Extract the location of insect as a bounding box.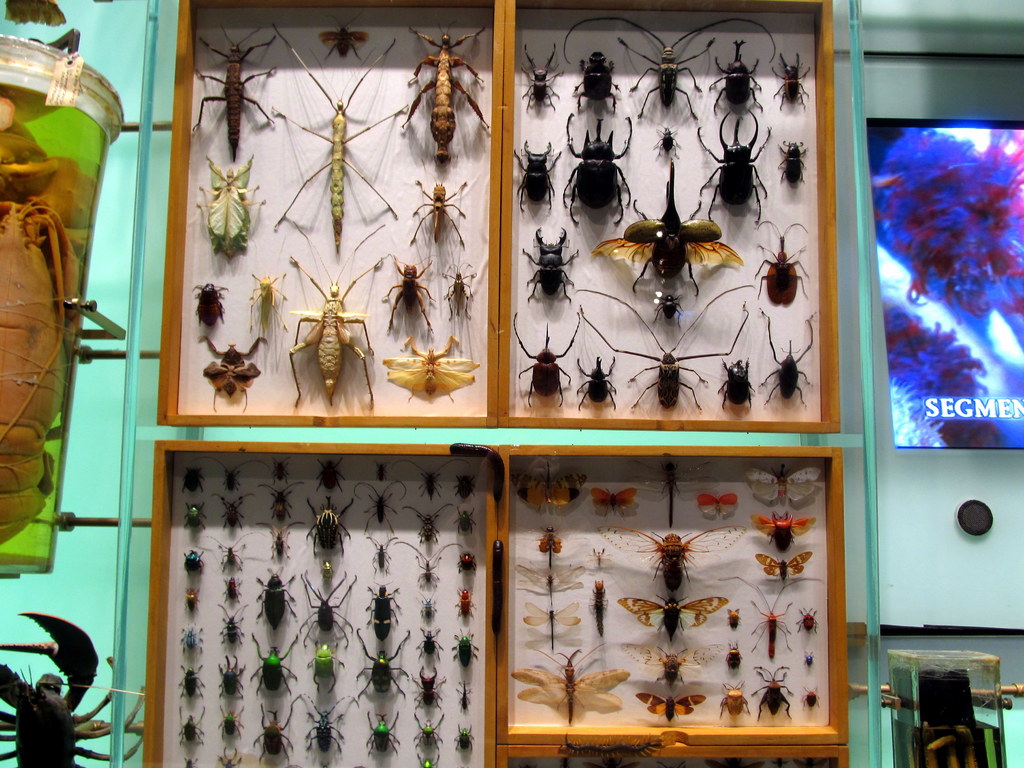
575/284/749/408.
